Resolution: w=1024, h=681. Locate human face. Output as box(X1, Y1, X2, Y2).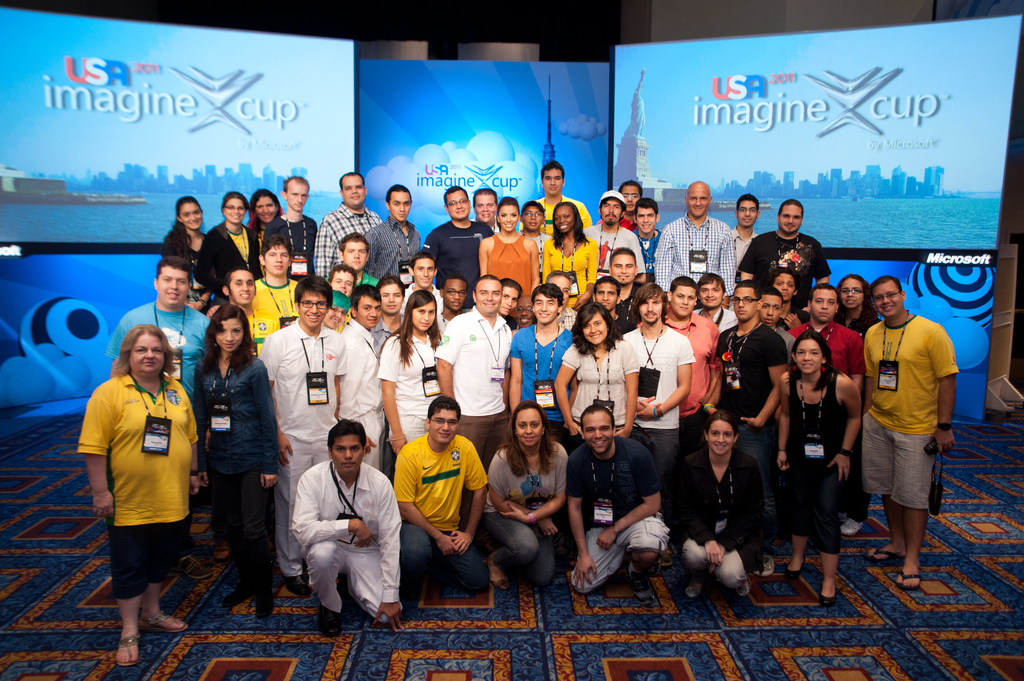
box(548, 273, 573, 305).
